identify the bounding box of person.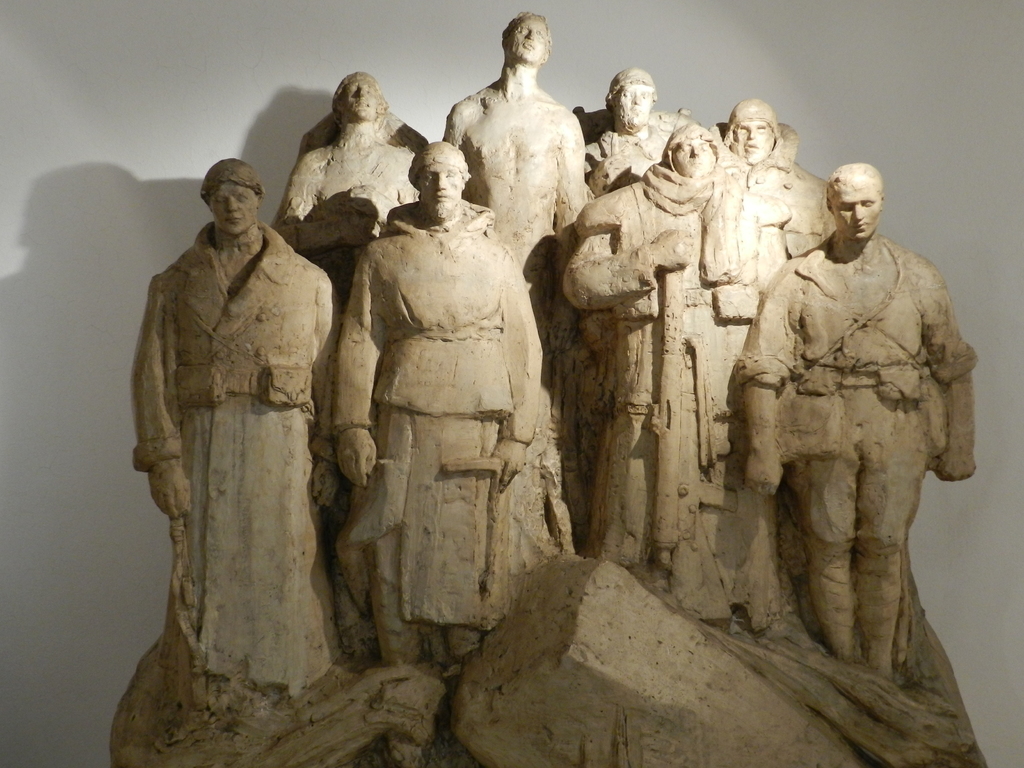
l=440, t=11, r=589, b=401.
